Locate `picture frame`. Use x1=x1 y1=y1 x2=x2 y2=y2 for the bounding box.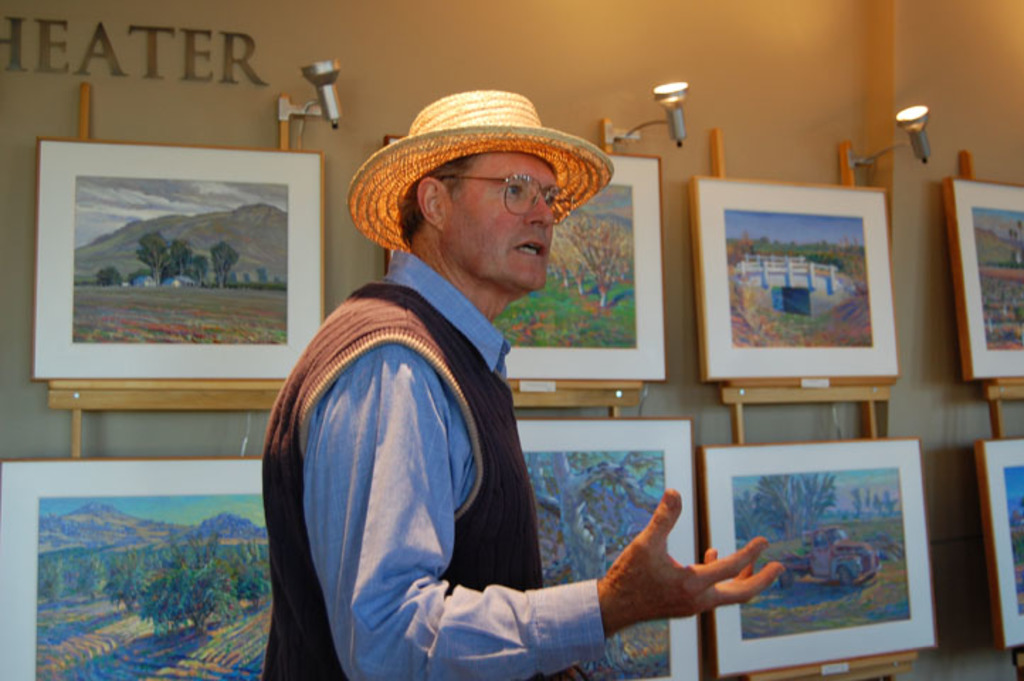
x1=18 y1=140 x2=328 y2=393.
